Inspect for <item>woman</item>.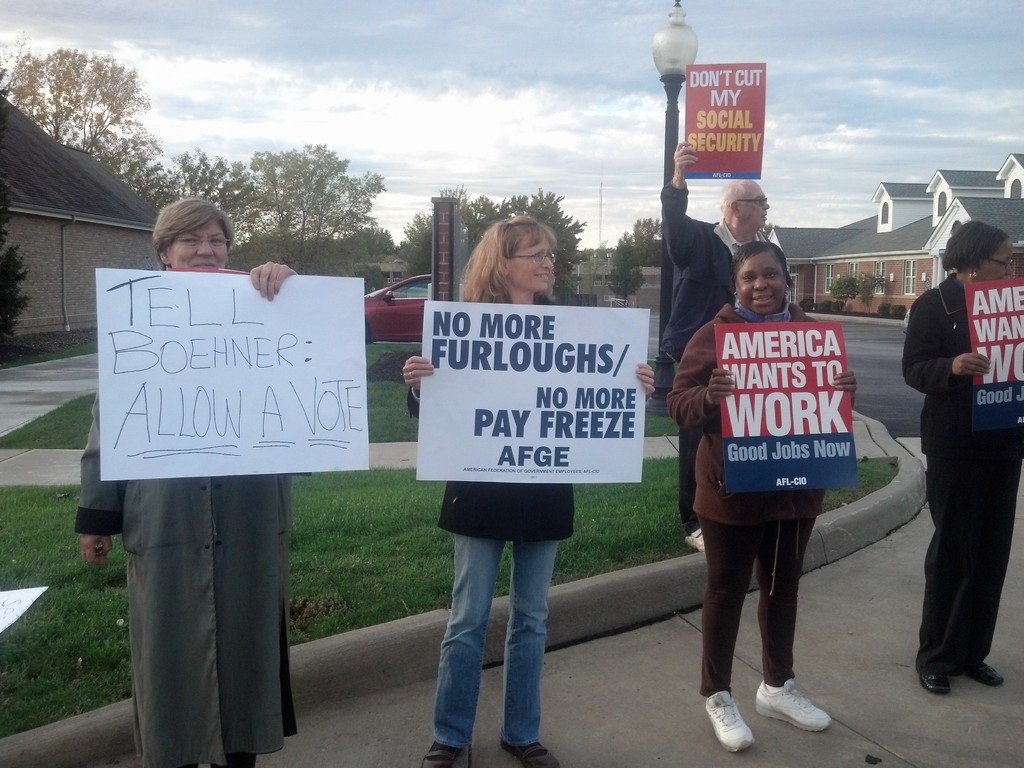
Inspection: 70,198,303,767.
